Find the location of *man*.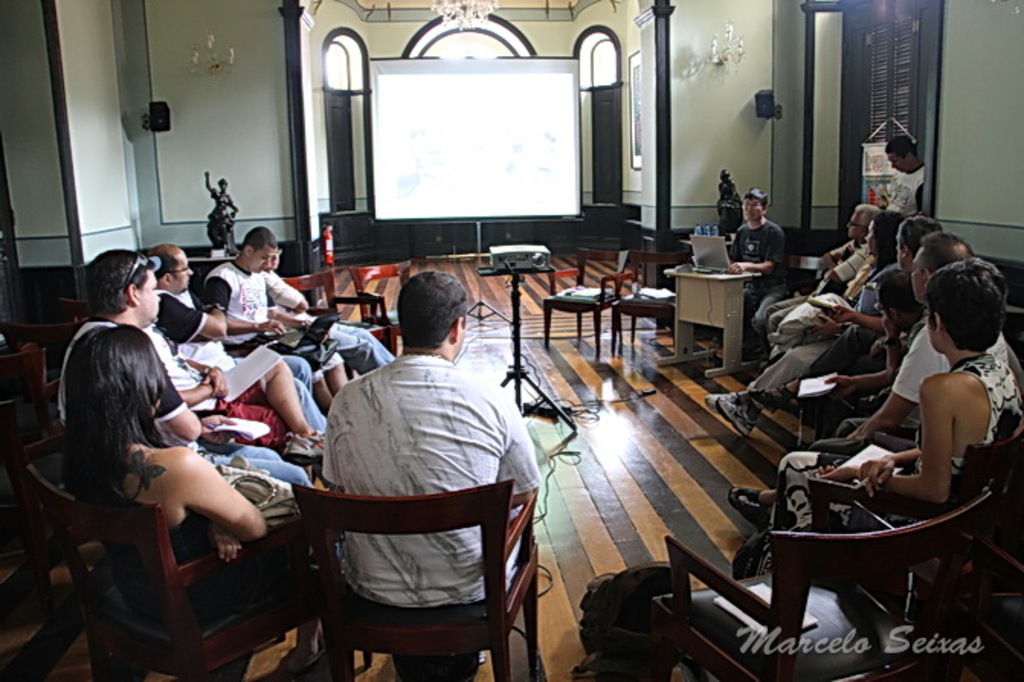
Location: (55,249,317,488).
